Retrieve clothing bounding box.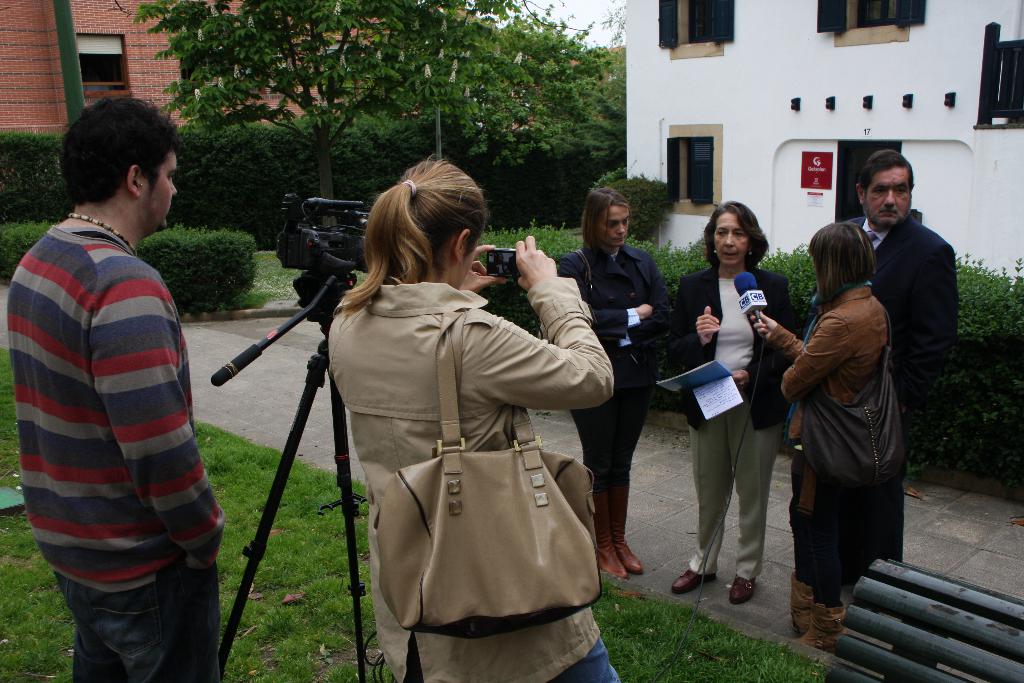
Bounding box: l=17, t=142, r=209, b=654.
